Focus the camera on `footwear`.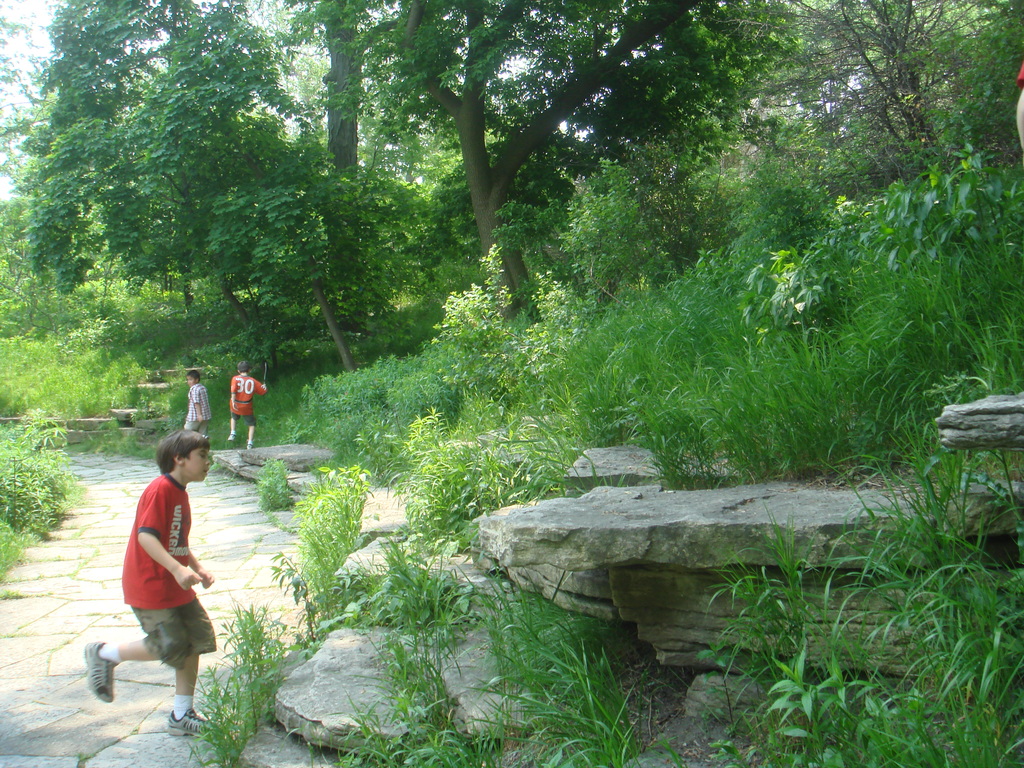
Focus region: locate(221, 431, 237, 442).
